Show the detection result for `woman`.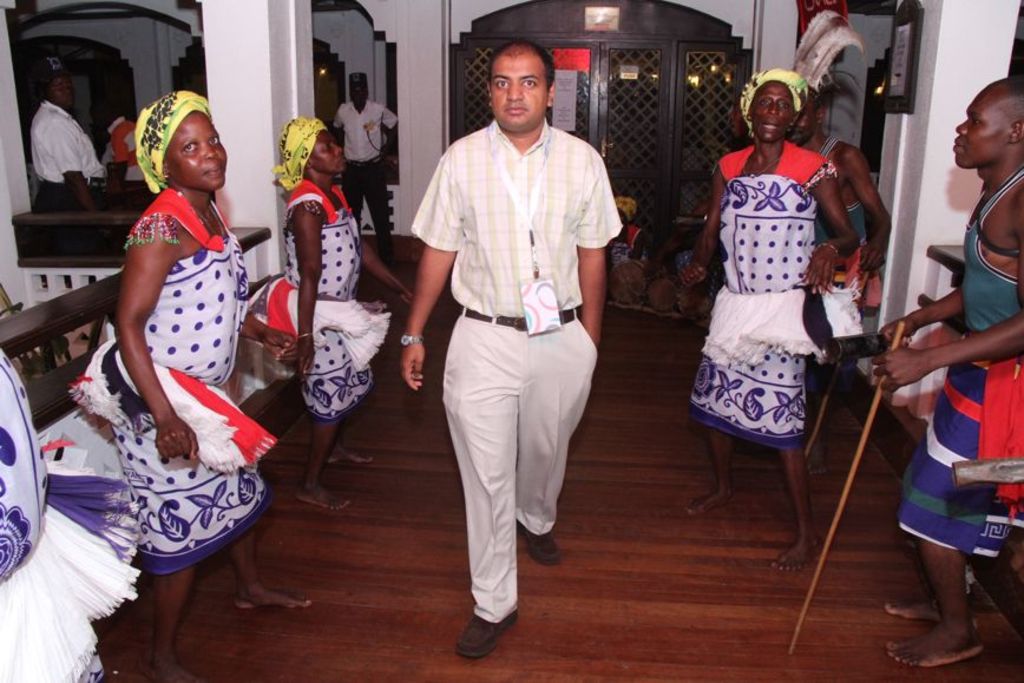
(255,116,413,507).
